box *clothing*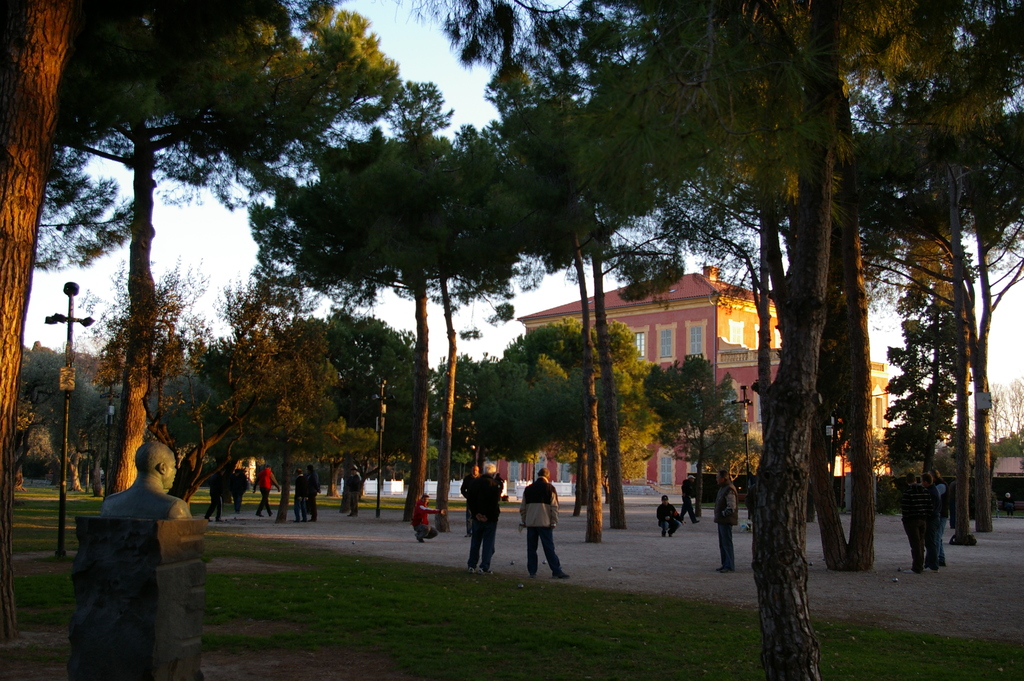
520 476 564 580
